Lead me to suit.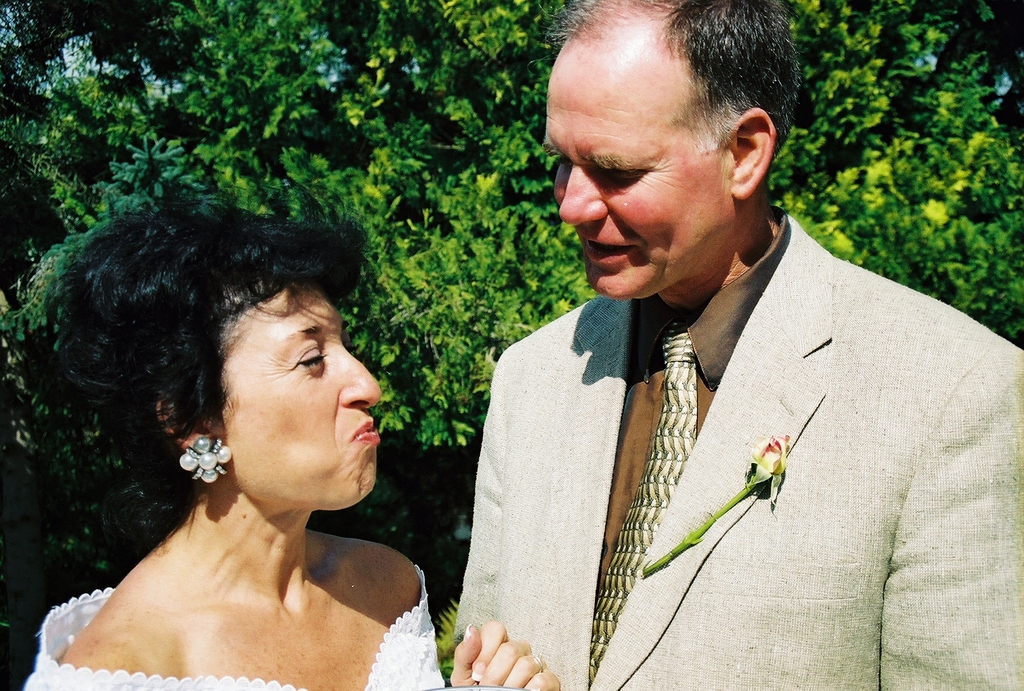
Lead to (401,139,977,690).
